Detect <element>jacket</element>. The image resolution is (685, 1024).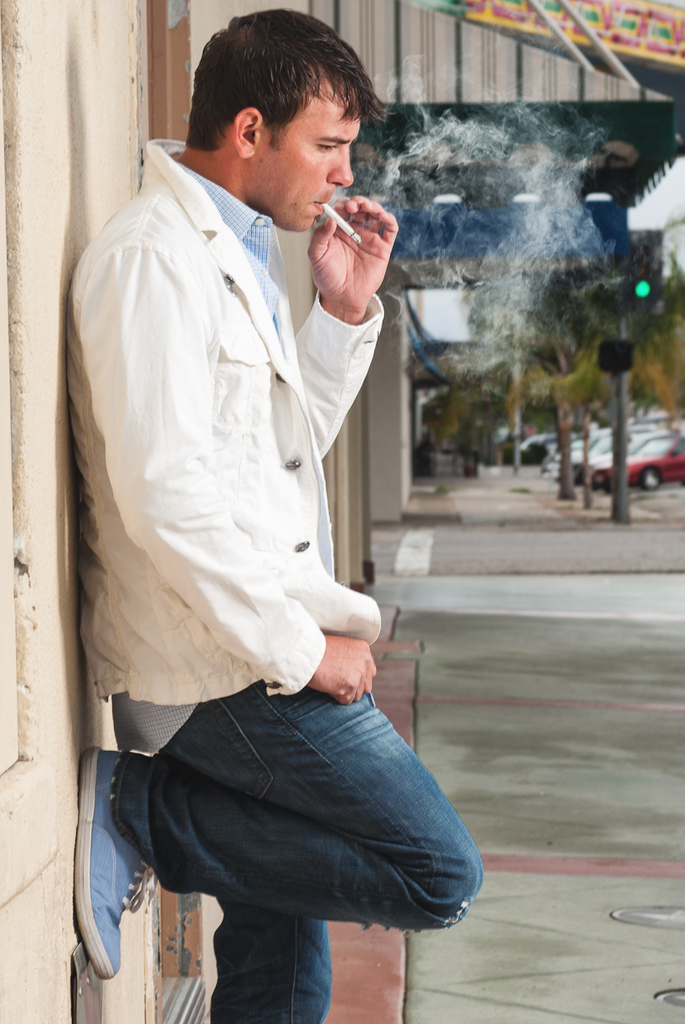
pyautogui.locateOnScreen(58, 131, 460, 796).
